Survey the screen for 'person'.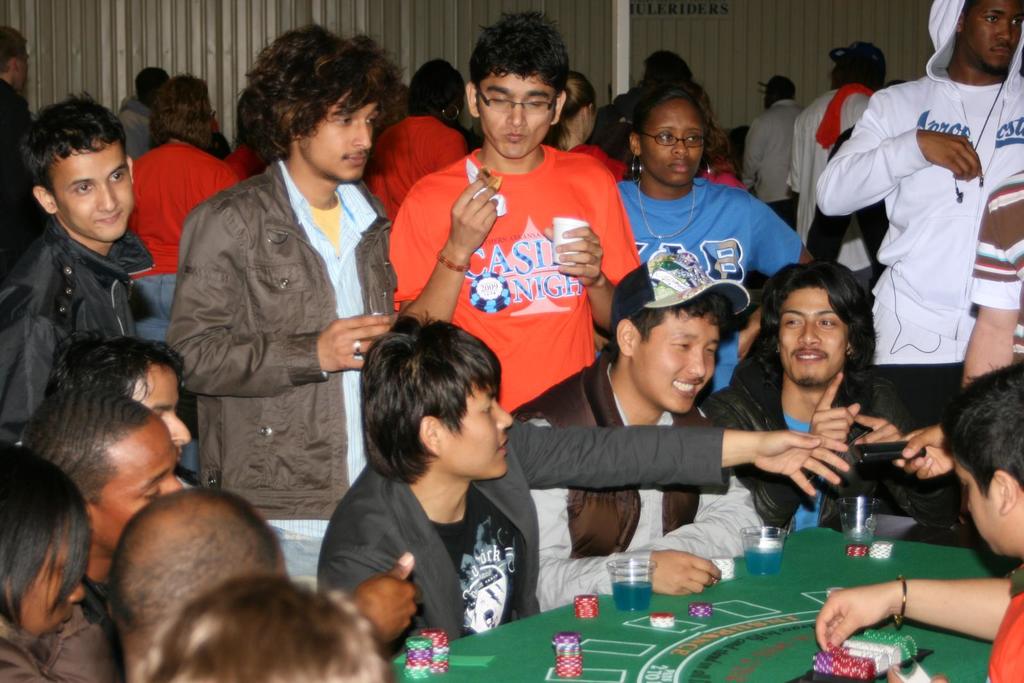
Survey found: crop(618, 60, 839, 411).
